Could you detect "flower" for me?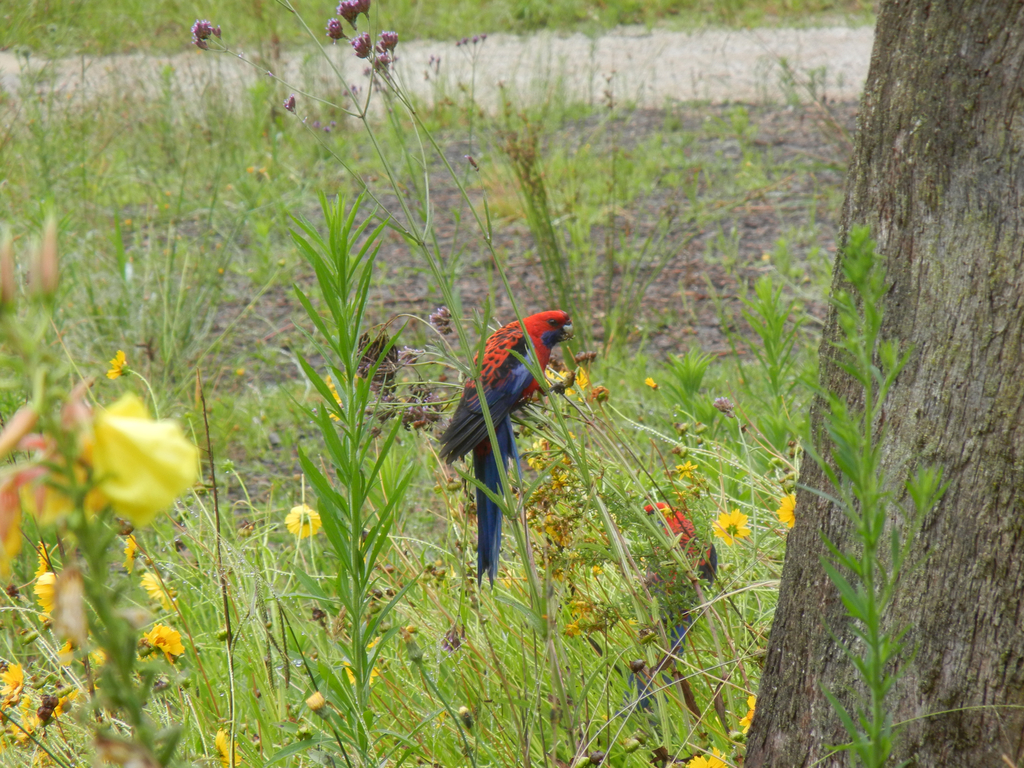
Detection result: box(639, 373, 660, 392).
